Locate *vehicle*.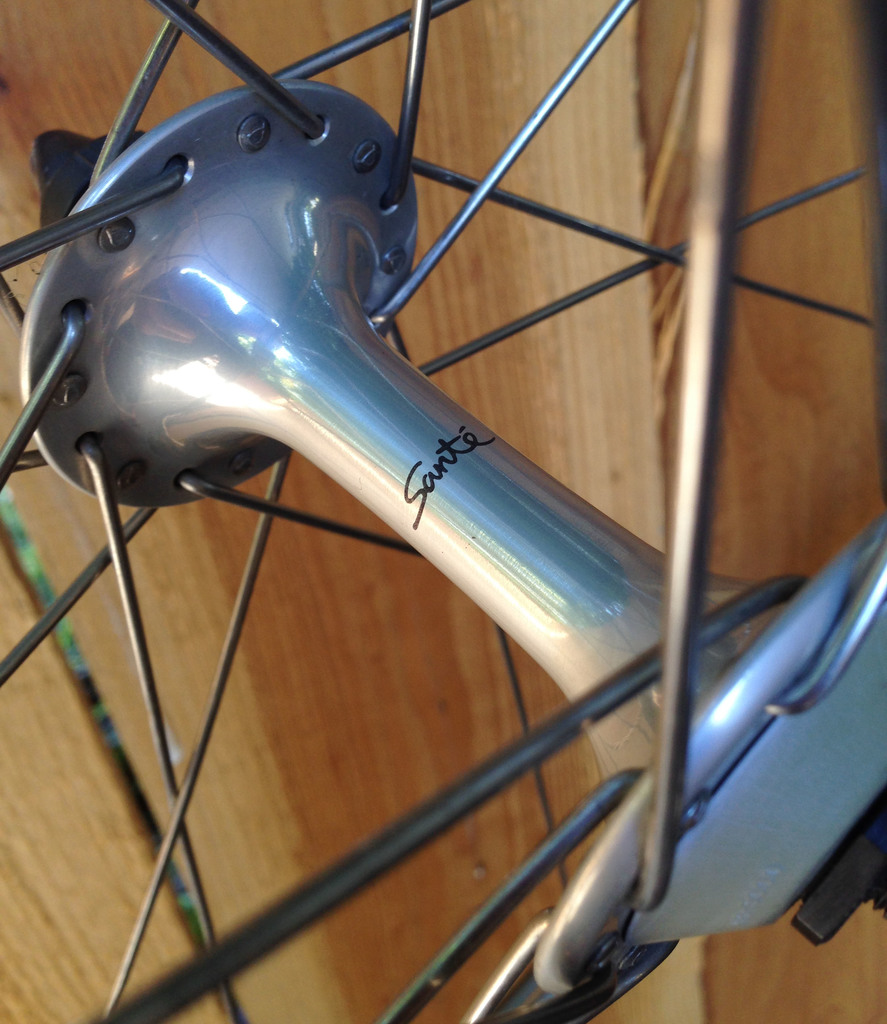
Bounding box: l=0, t=19, r=871, b=1023.
